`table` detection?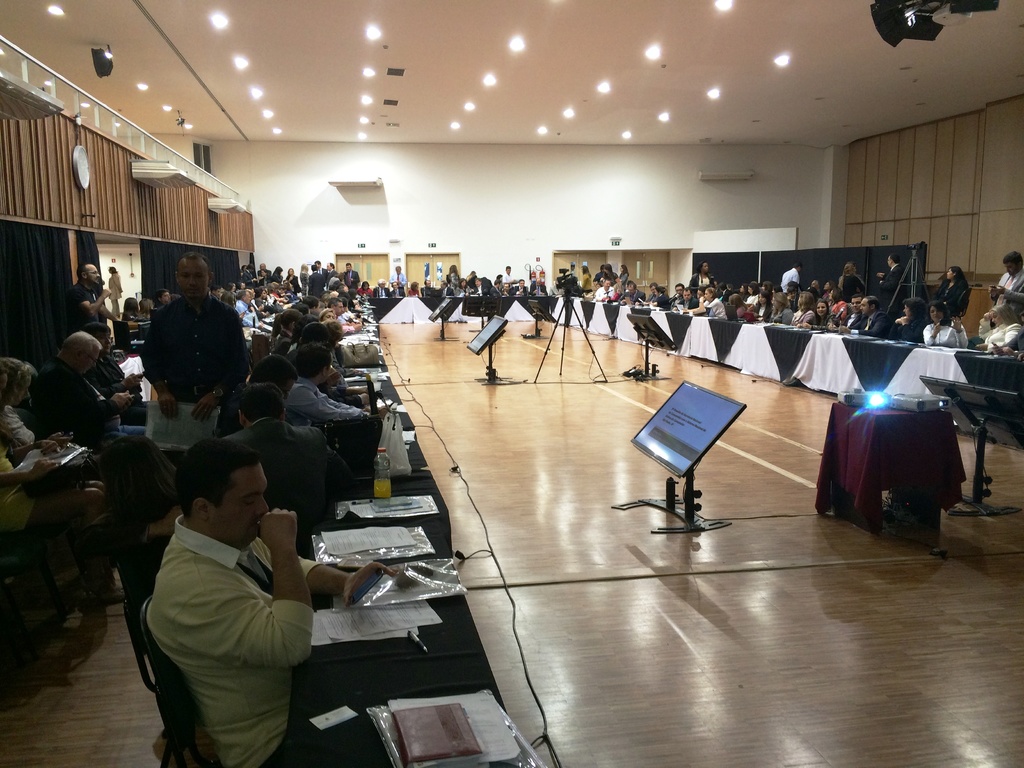
x1=272 y1=292 x2=1021 y2=767
